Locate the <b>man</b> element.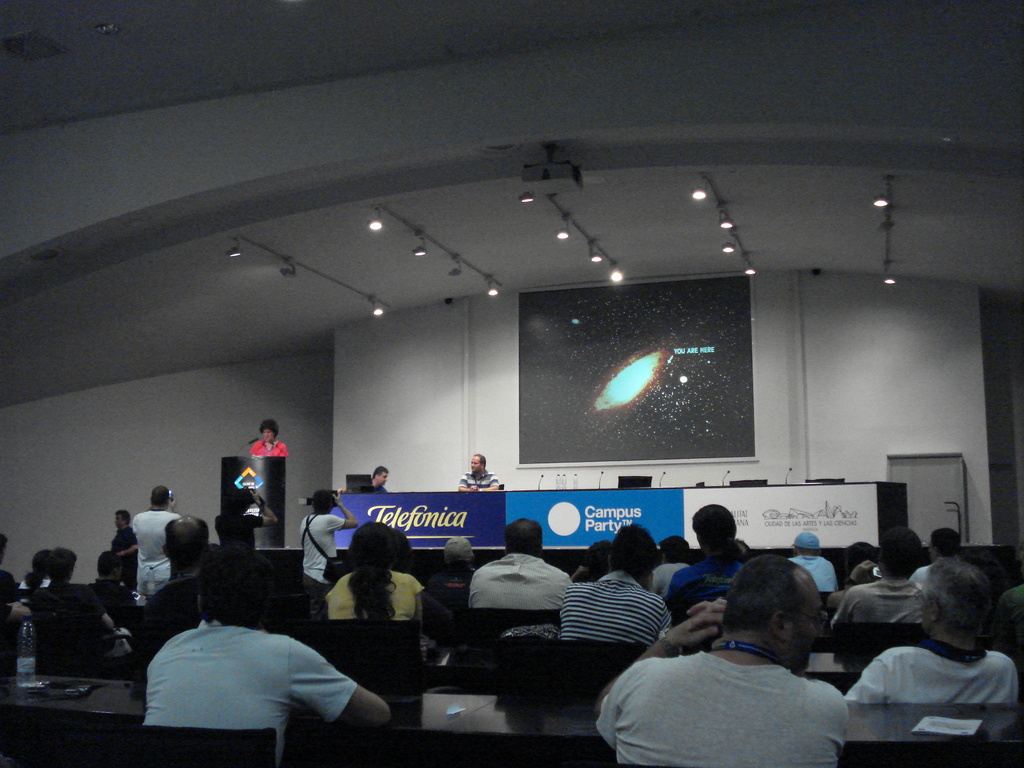
Element bbox: BBox(143, 514, 210, 620).
